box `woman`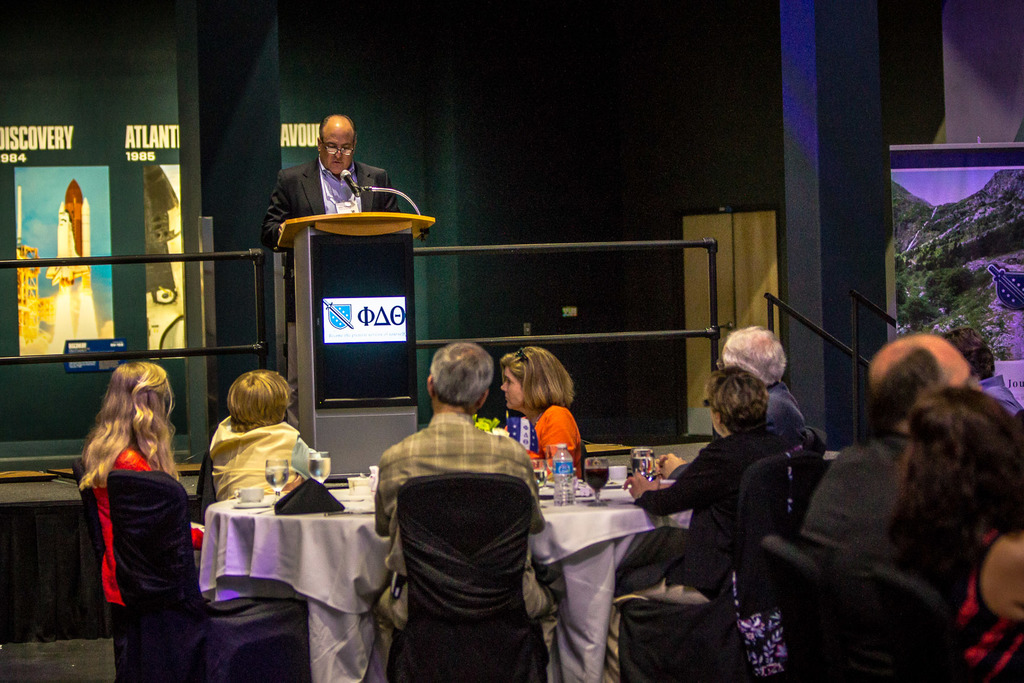
60/358/191/606
